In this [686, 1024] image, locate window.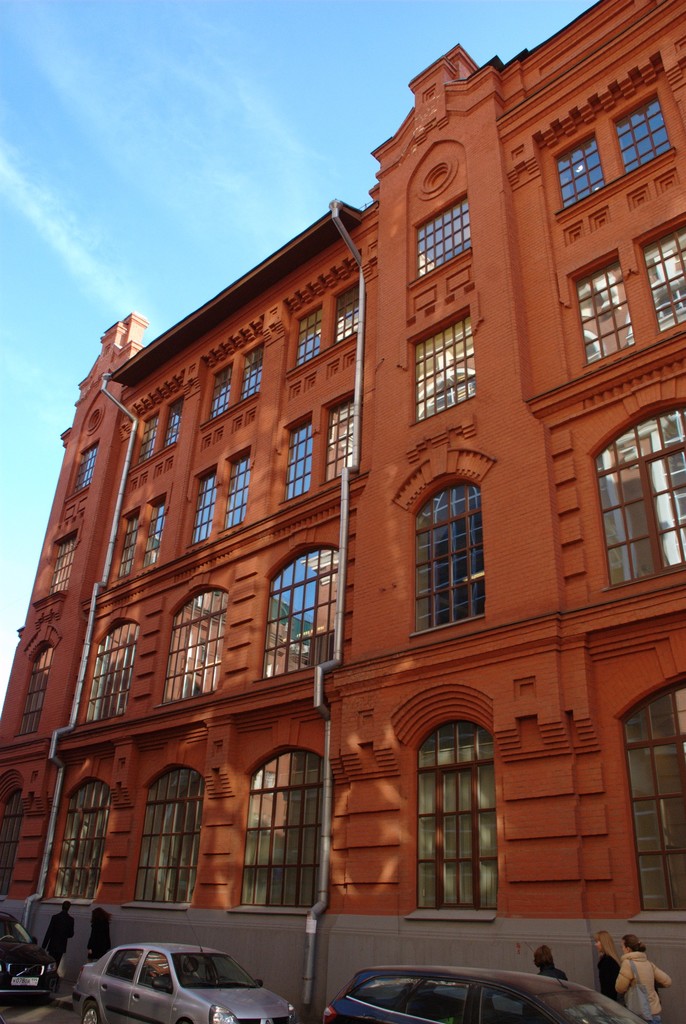
Bounding box: (325, 393, 358, 468).
